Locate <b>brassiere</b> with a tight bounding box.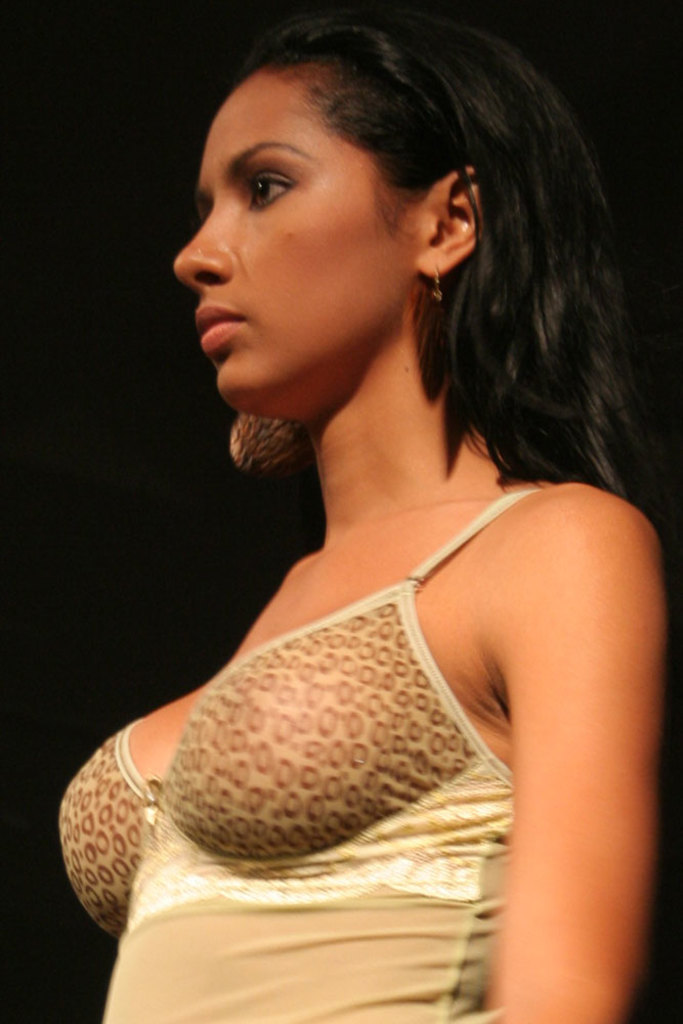
locate(59, 487, 535, 1023).
